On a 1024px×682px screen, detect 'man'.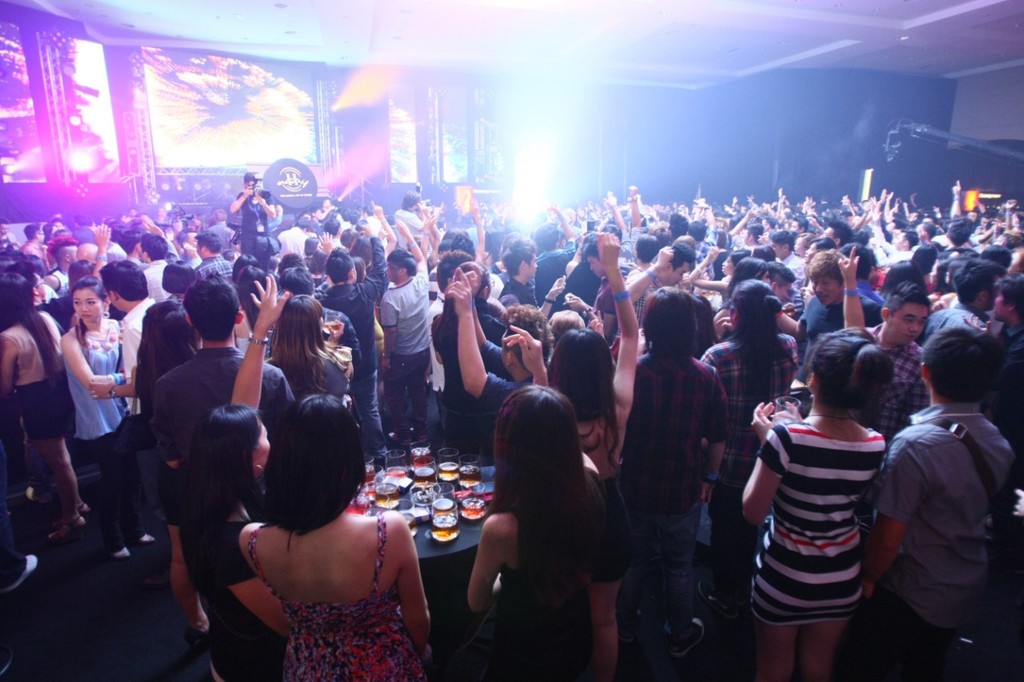
818 221 854 251.
